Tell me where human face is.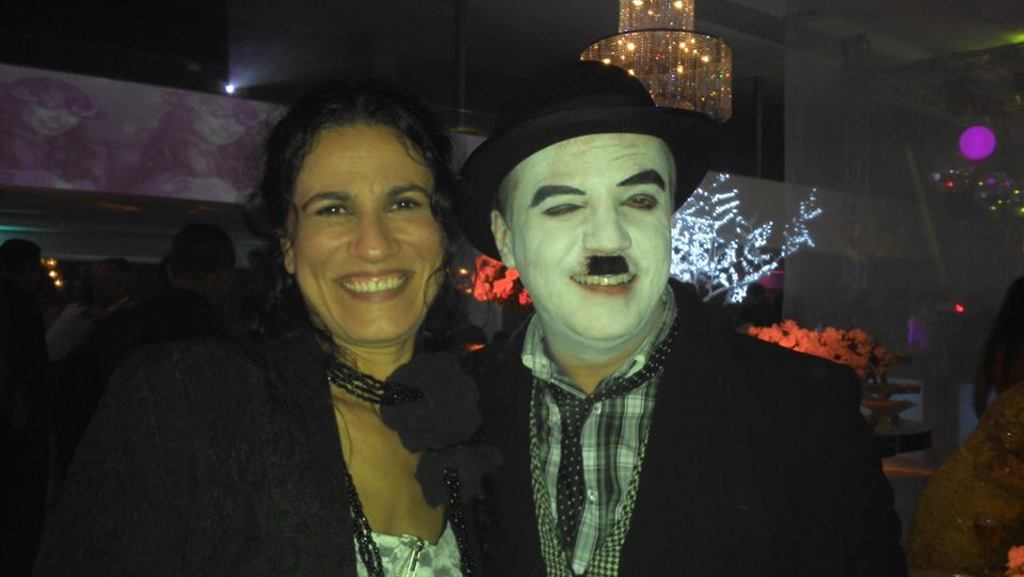
human face is at BBox(290, 127, 444, 335).
